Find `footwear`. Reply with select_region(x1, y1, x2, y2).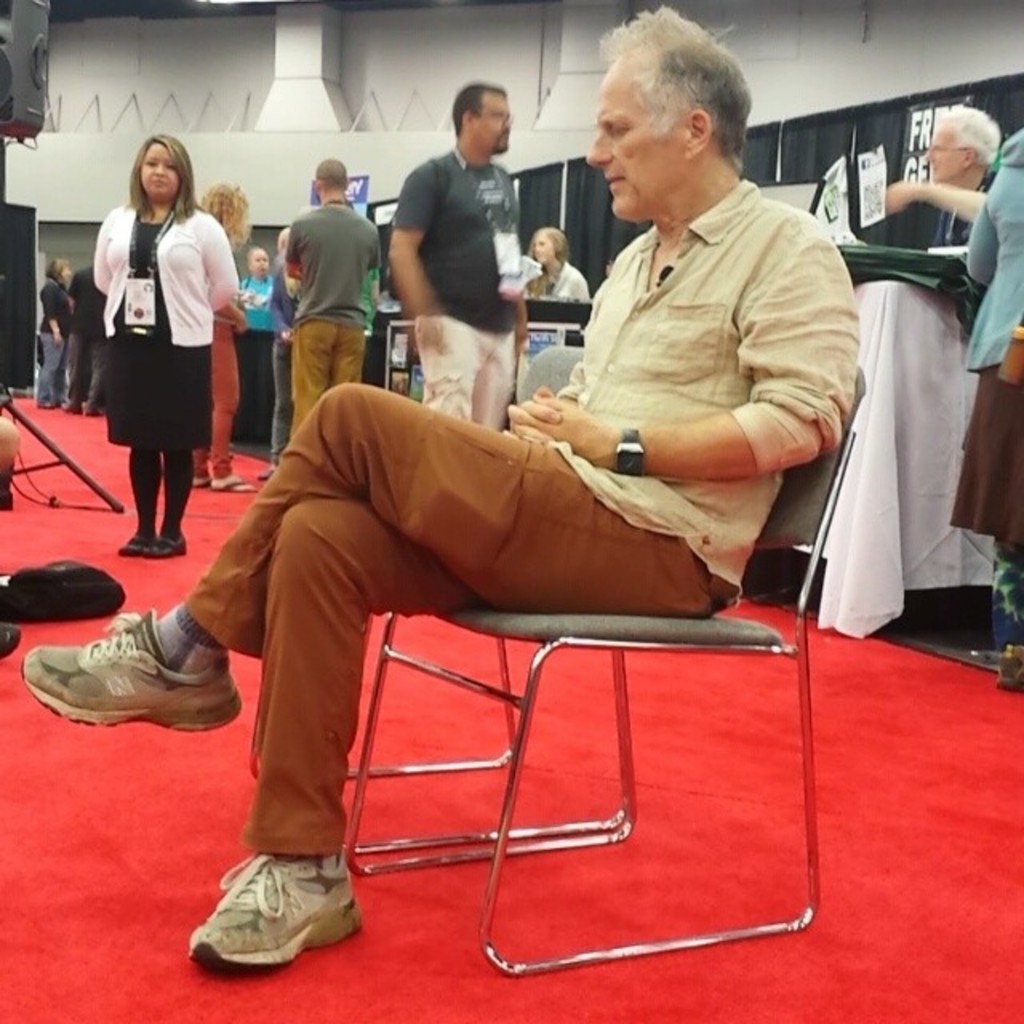
select_region(186, 853, 365, 973).
